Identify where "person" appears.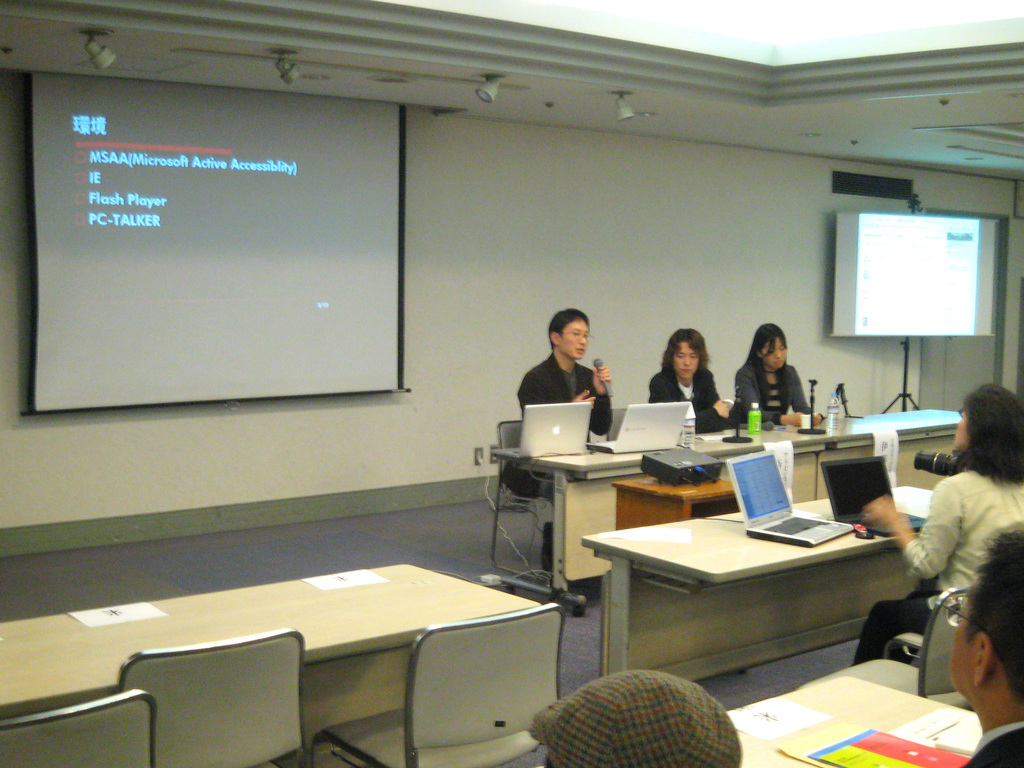
Appears at <region>650, 328, 737, 435</region>.
